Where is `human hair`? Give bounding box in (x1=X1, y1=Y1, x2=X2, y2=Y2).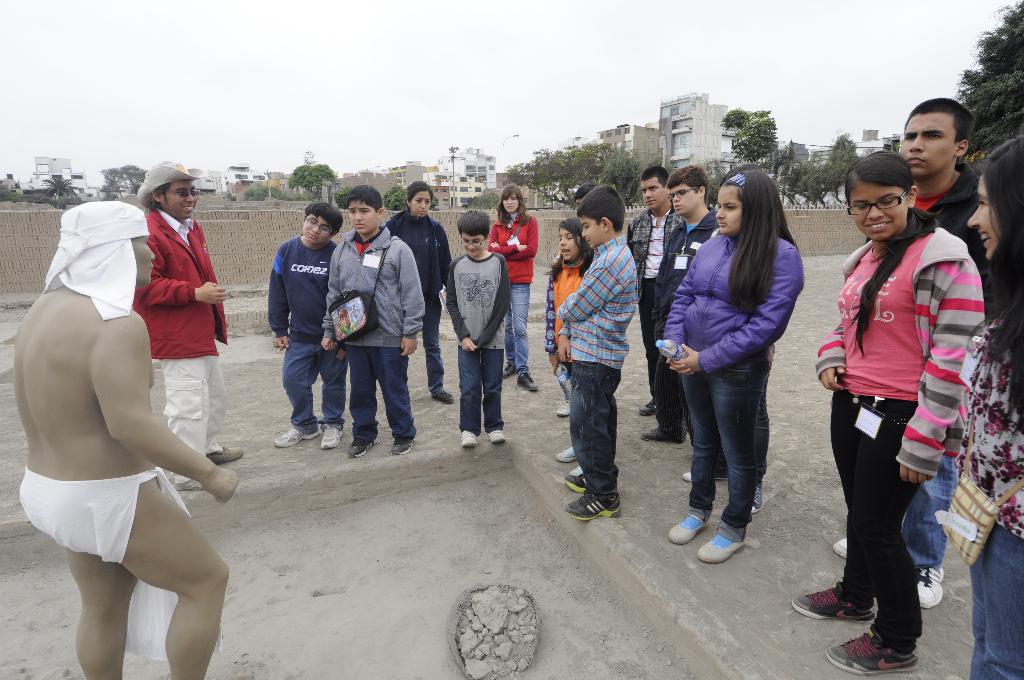
(x1=304, y1=200, x2=345, y2=236).
